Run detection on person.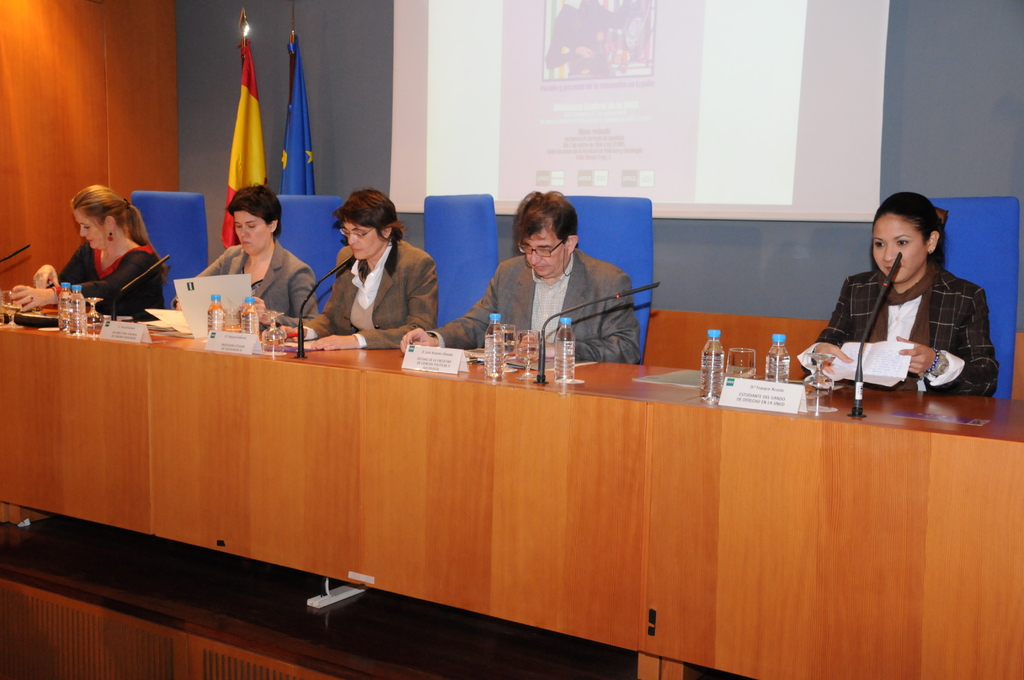
Result: [798,188,1004,399].
